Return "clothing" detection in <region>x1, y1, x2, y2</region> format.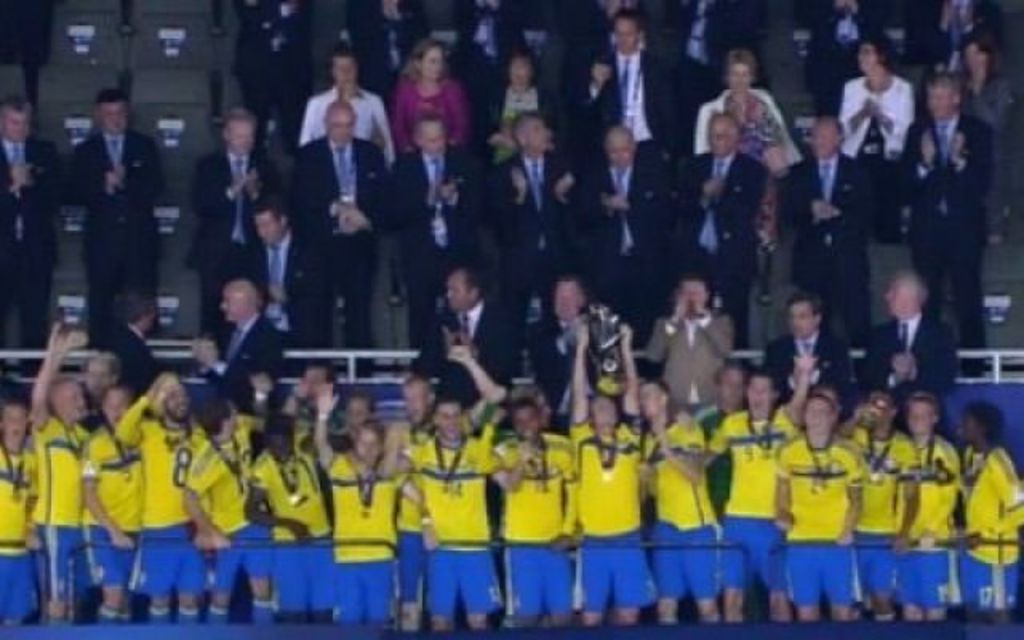
<region>482, 77, 554, 125</region>.
